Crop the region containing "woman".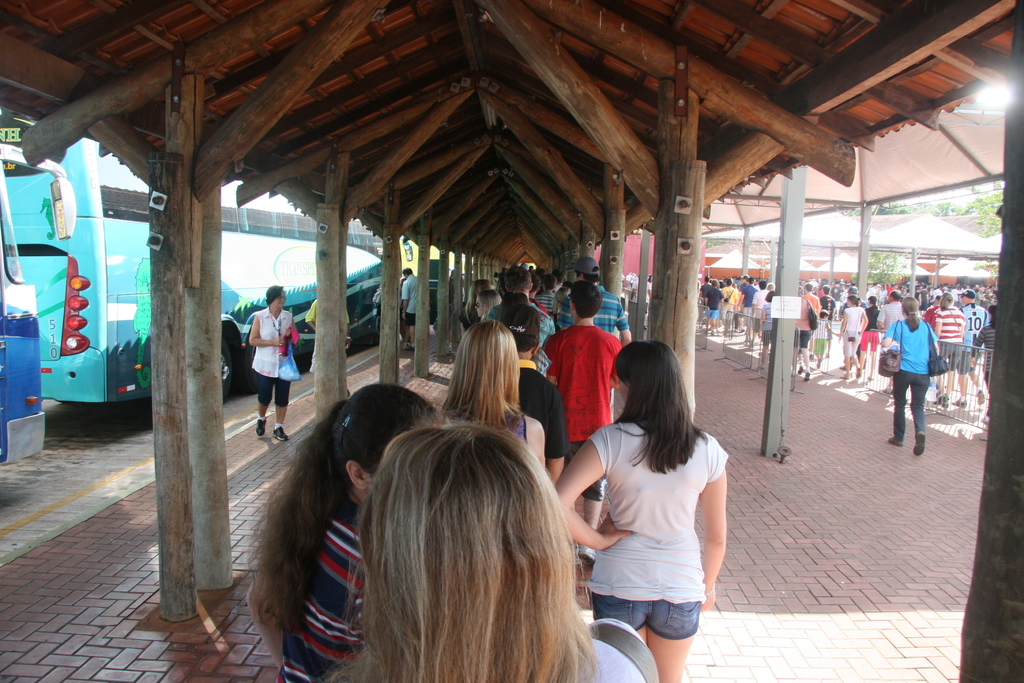
Crop region: 243 281 303 444.
